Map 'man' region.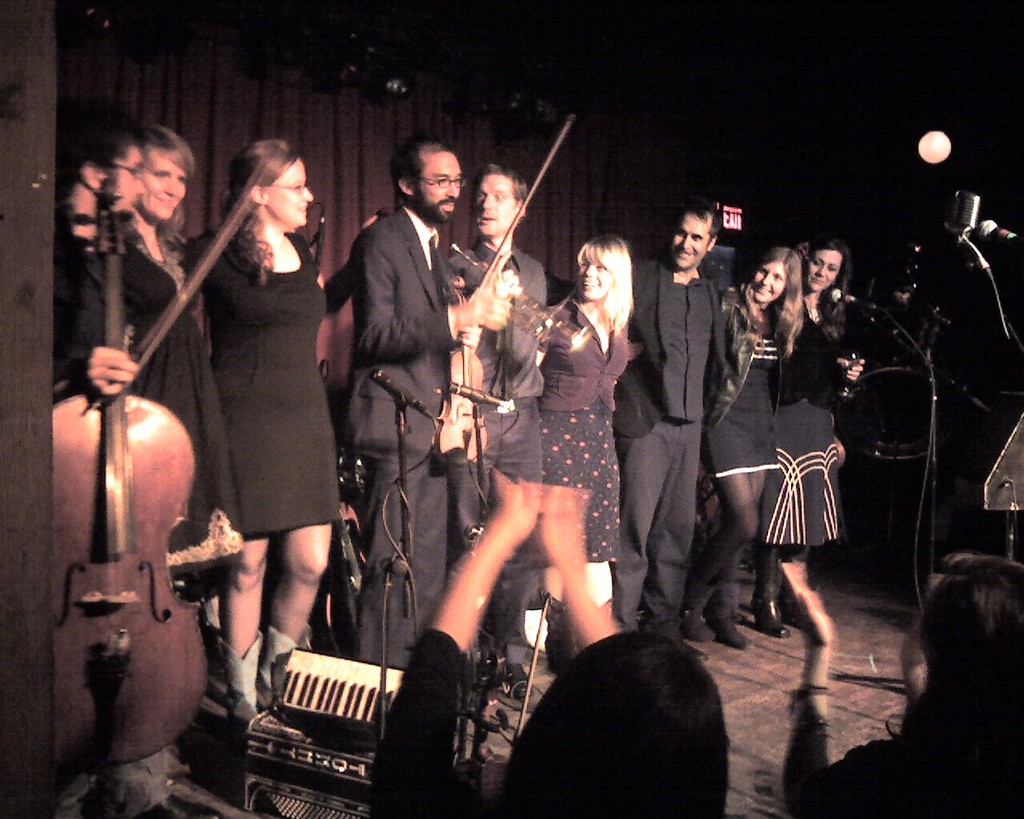
Mapped to <region>54, 113, 182, 401</region>.
